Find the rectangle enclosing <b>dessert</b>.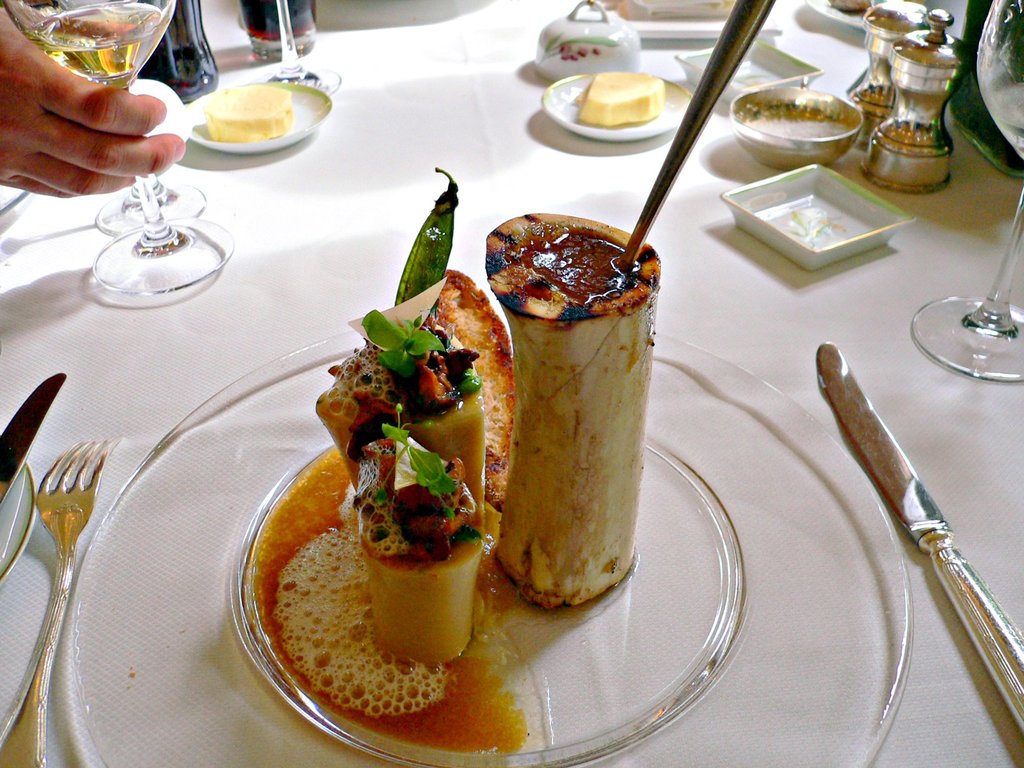
(204, 83, 289, 138).
